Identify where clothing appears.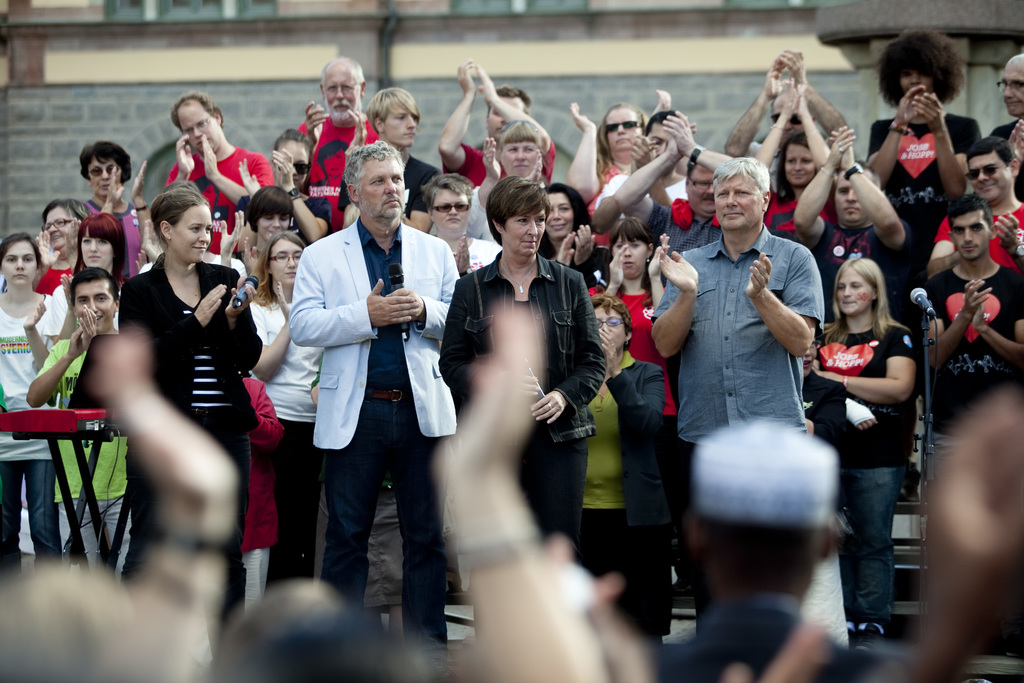
Appears at (296, 114, 375, 233).
